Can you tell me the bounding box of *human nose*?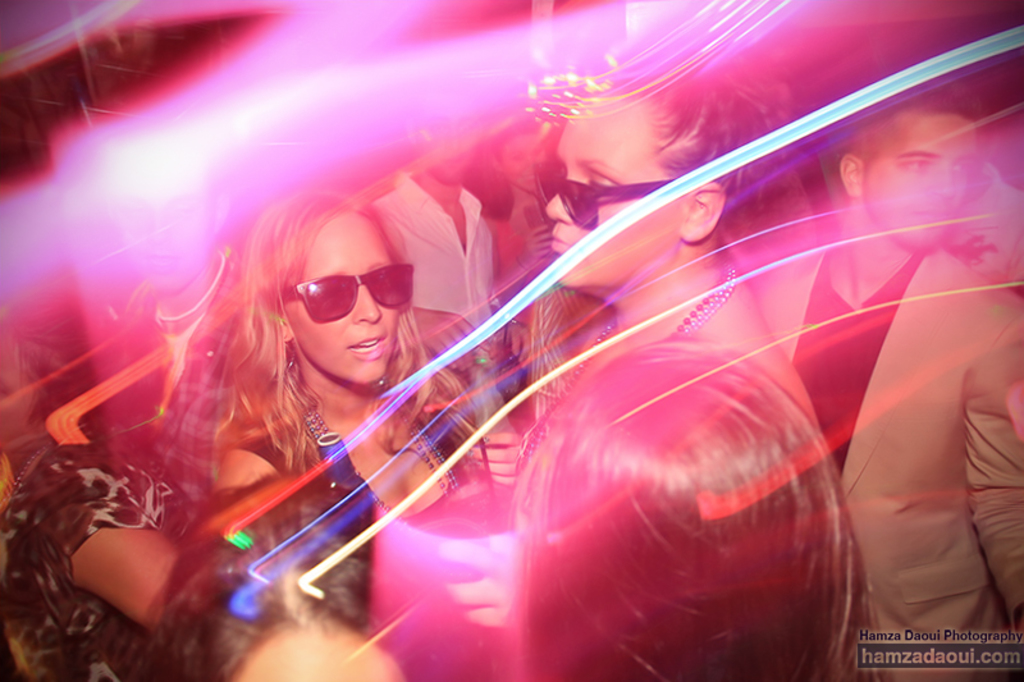
l=541, t=192, r=573, b=230.
